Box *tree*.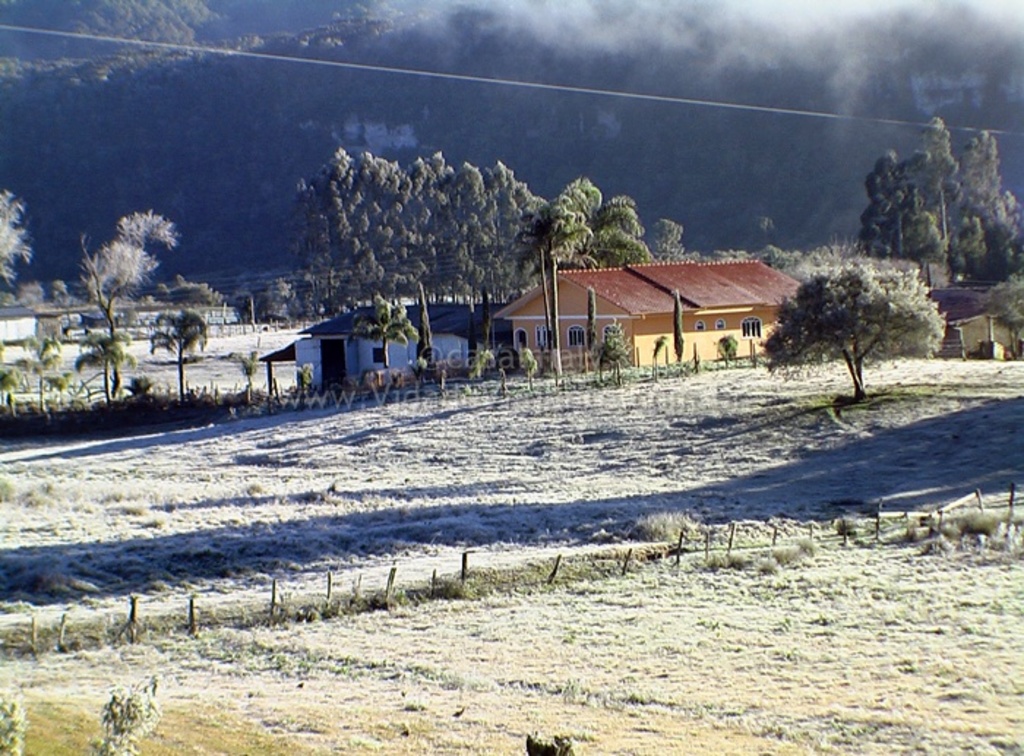
box=[413, 279, 437, 361].
